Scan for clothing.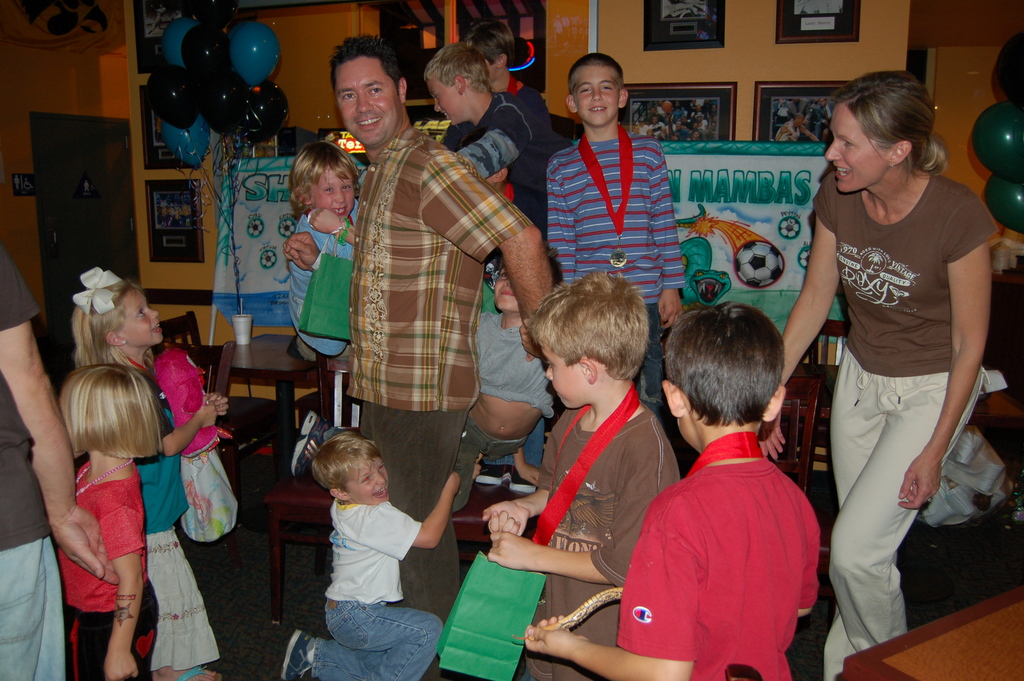
Scan result: 0, 244, 69, 680.
